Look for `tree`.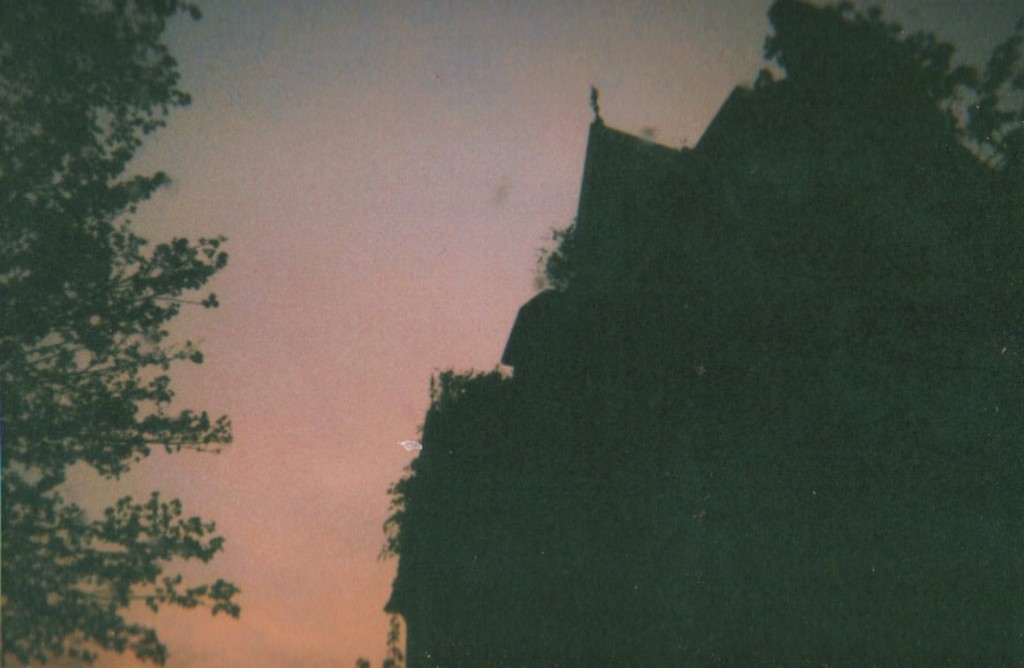
Found: 0 0 247 667.
